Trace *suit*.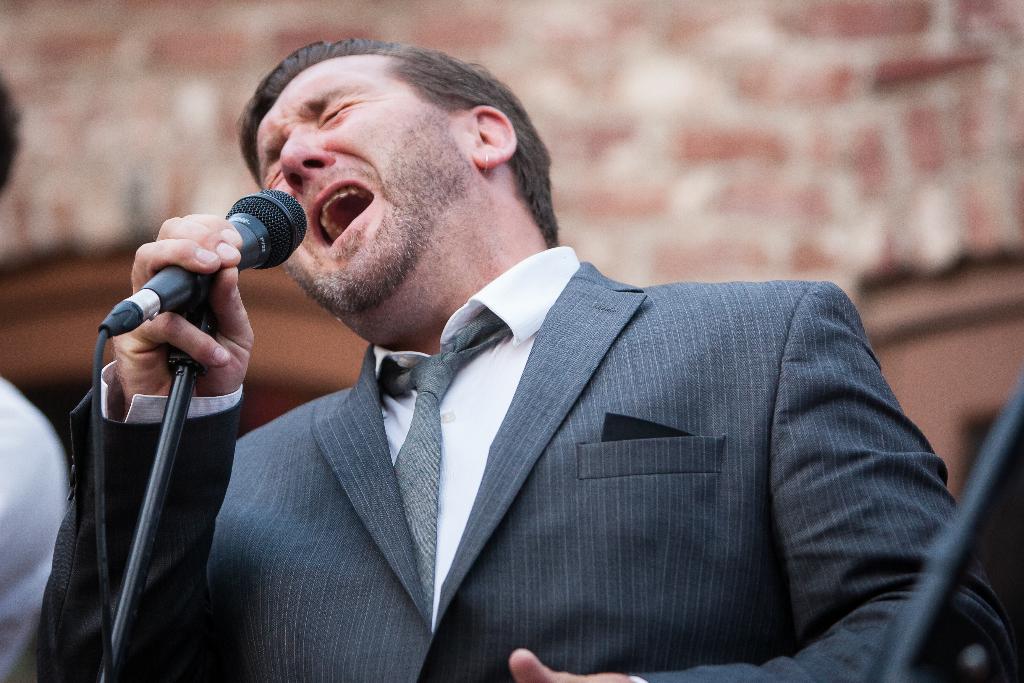
Traced to x1=32, y1=255, x2=1018, y2=679.
